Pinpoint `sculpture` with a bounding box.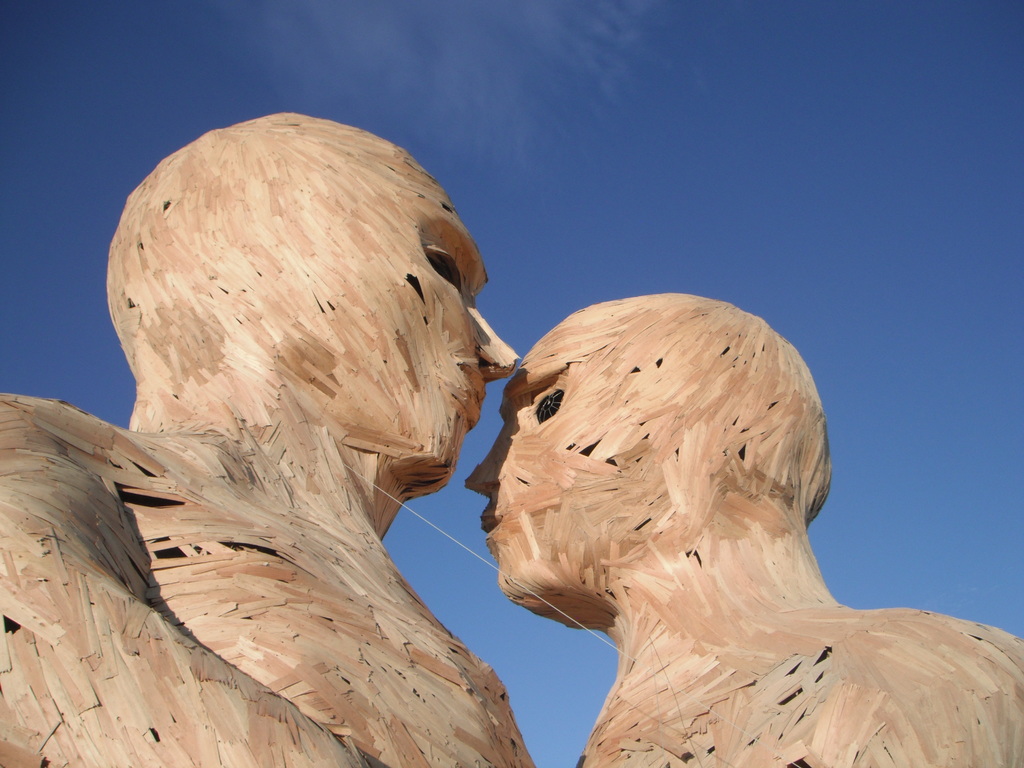
bbox=(0, 113, 549, 767).
